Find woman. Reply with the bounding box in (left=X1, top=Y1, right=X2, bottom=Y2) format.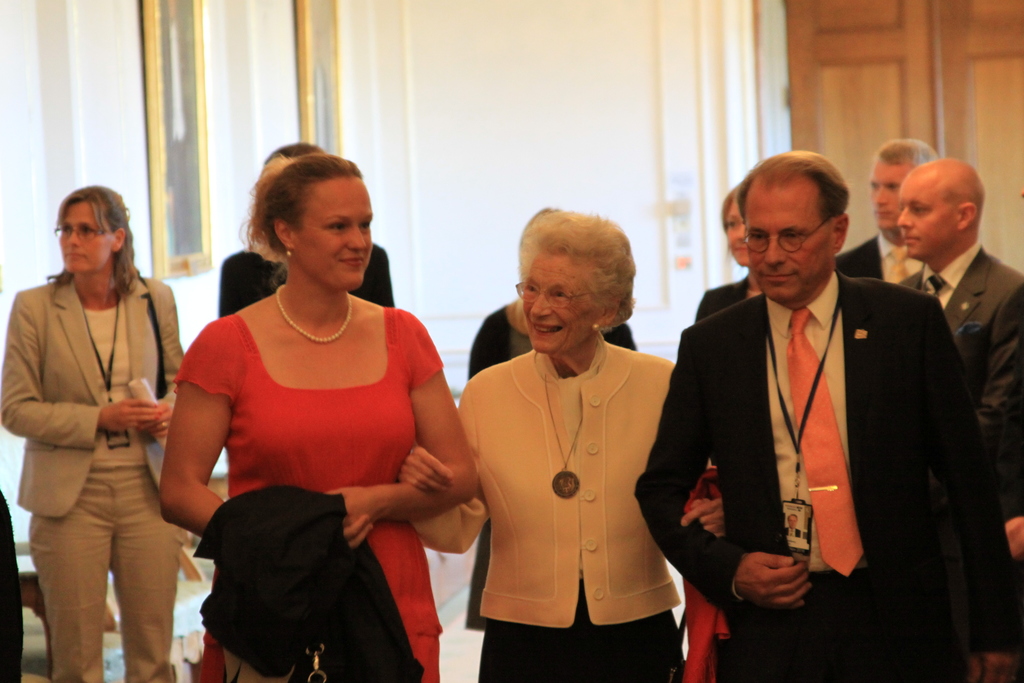
(left=160, top=154, right=459, bottom=682).
